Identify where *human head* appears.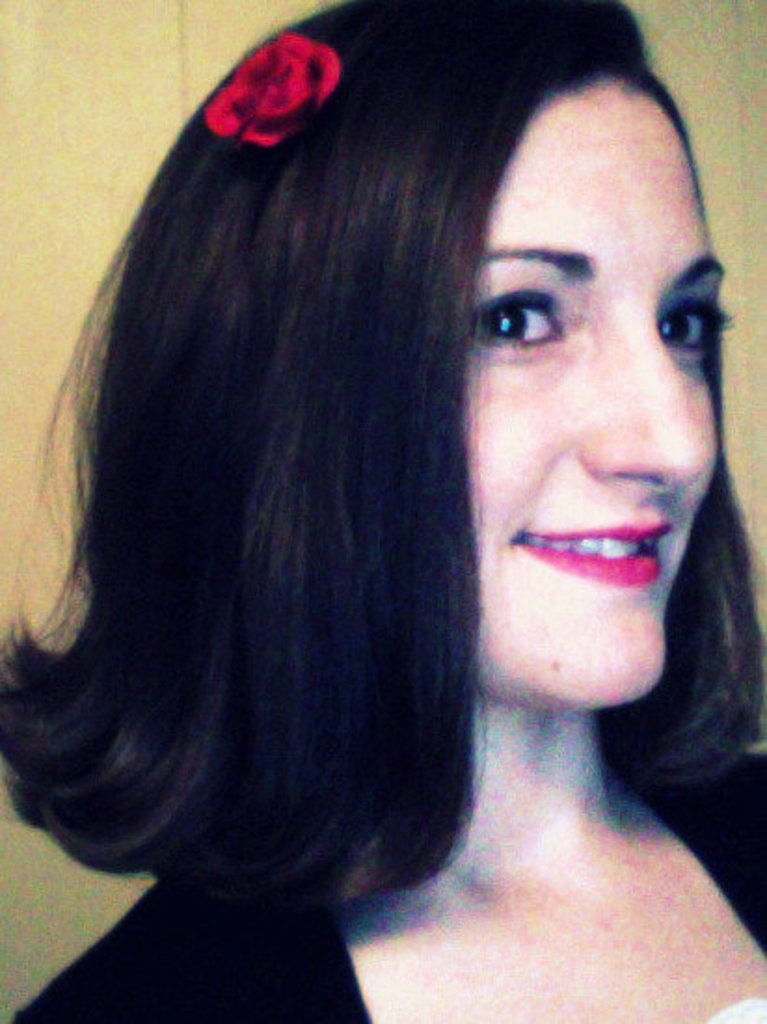
Appears at (415,0,733,743).
